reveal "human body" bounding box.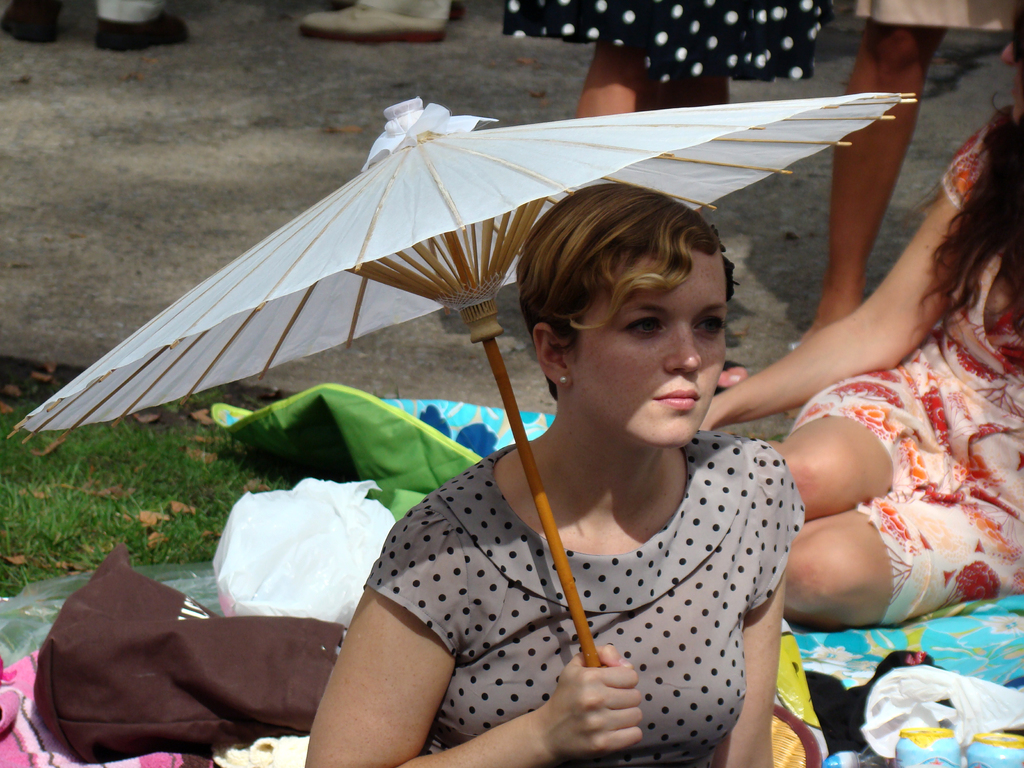
Revealed: box(0, 0, 188, 53).
